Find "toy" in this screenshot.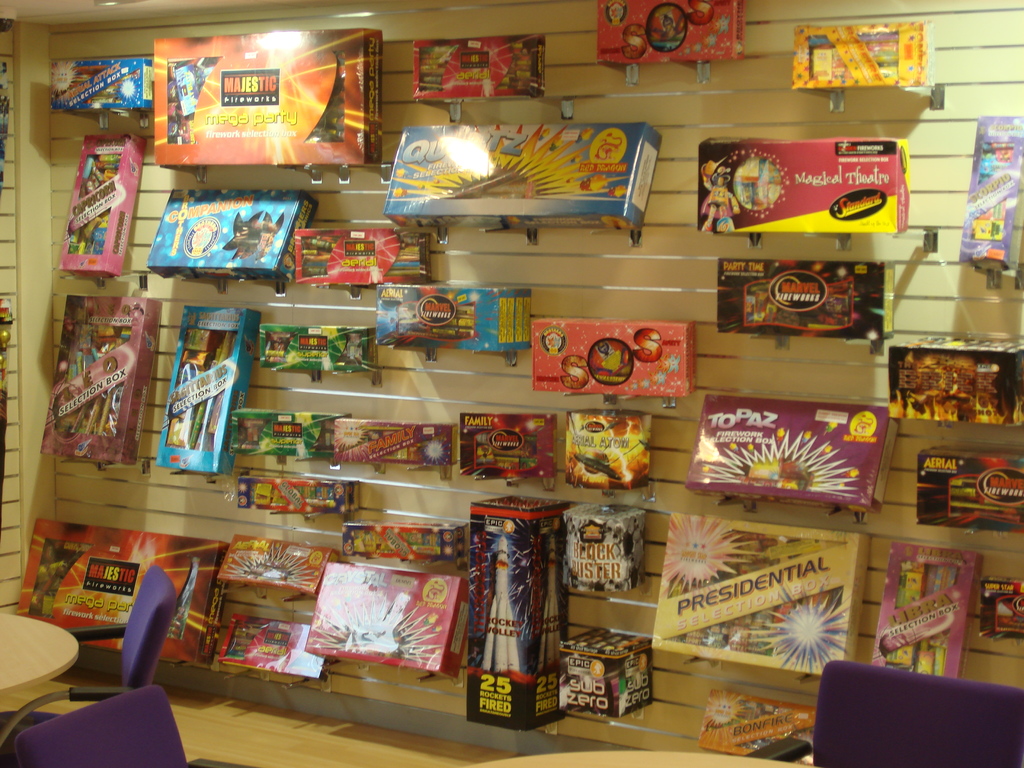
The bounding box for "toy" is 315/418/336/451.
